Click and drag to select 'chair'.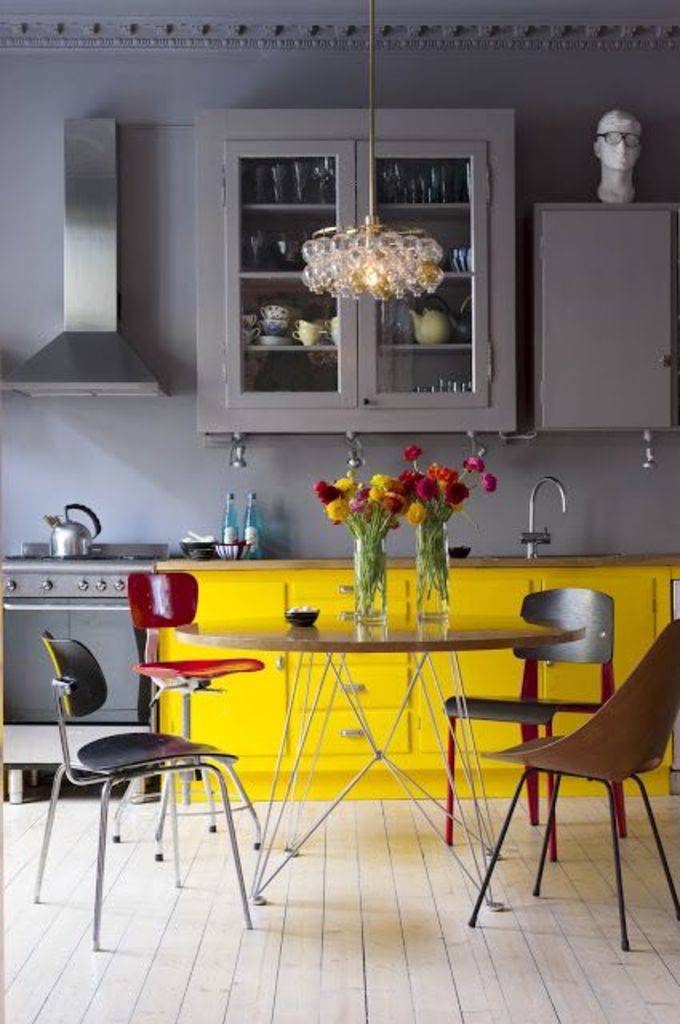
Selection: (109,566,266,858).
